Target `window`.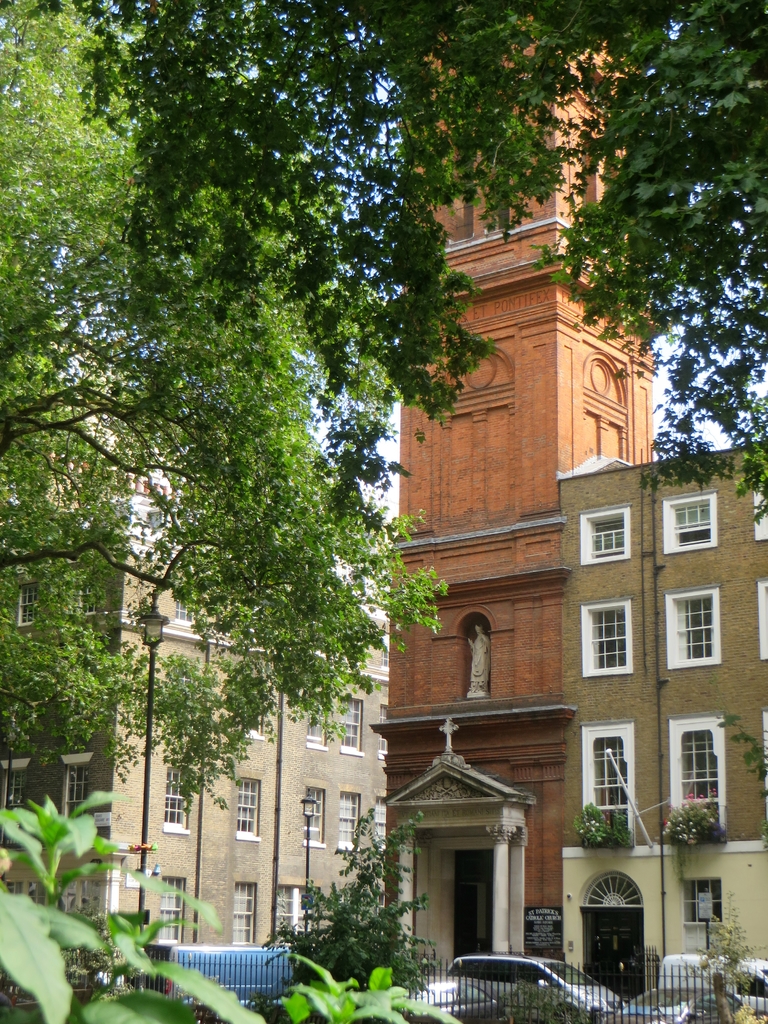
Target region: (581, 721, 628, 835).
